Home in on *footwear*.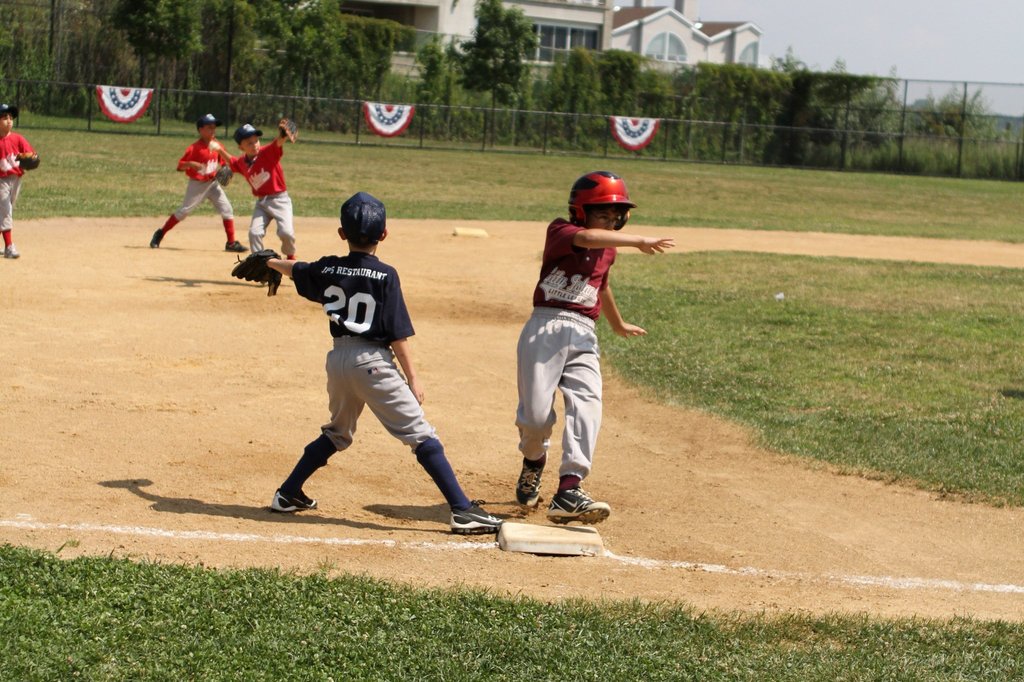
Homed in at {"x1": 266, "y1": 482, "x2": 317, "y2": 516}.
